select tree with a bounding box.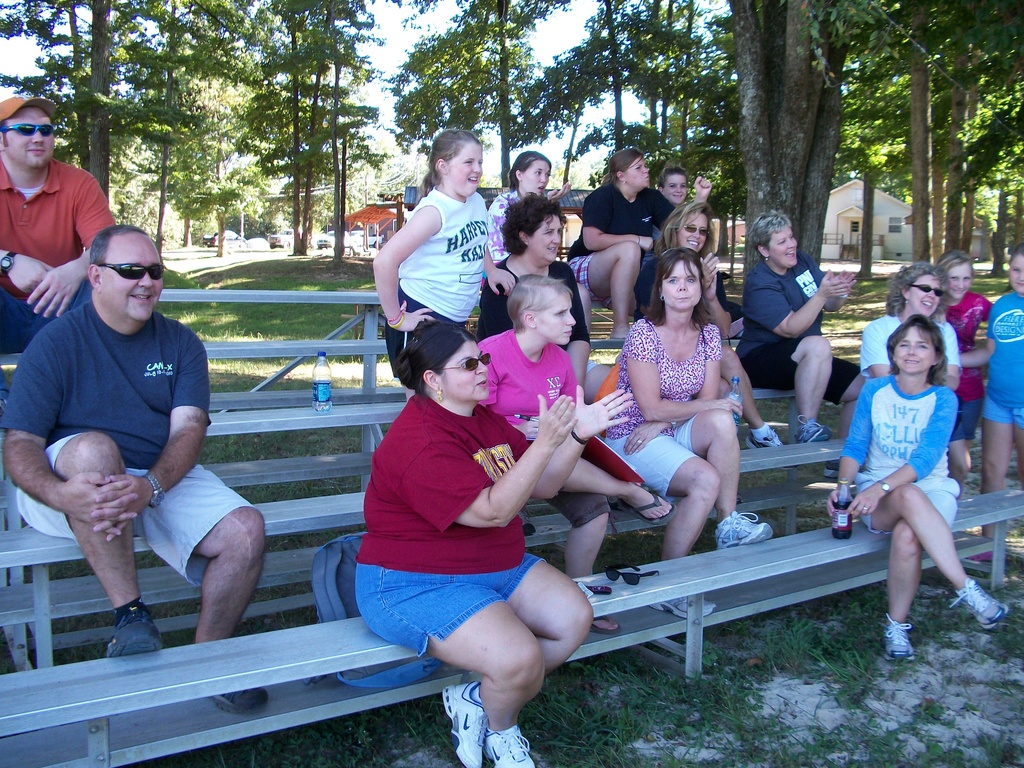
box(338, 71, 428, 273).
